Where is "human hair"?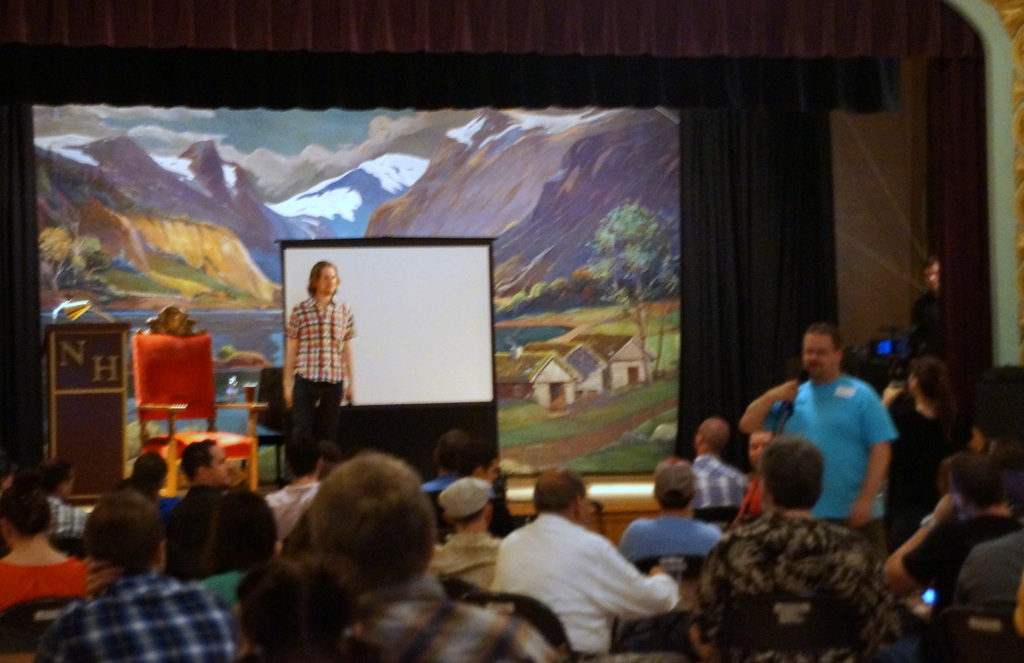
BBox(904, 356, 963, 433).
